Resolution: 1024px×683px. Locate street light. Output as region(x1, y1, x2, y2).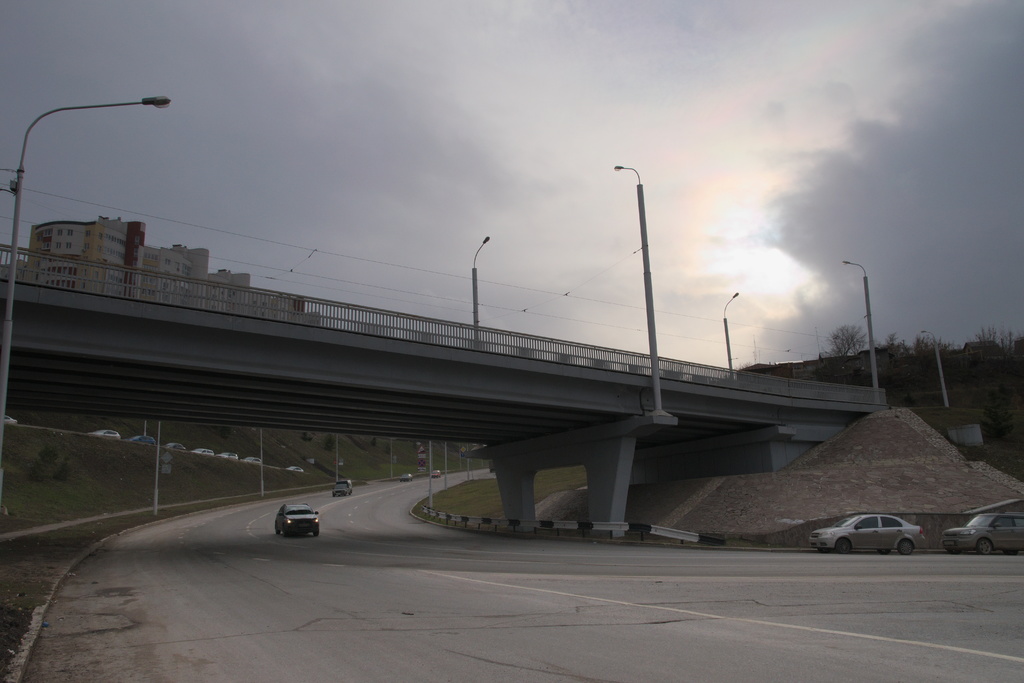
region(466, 235, 492, 350).
